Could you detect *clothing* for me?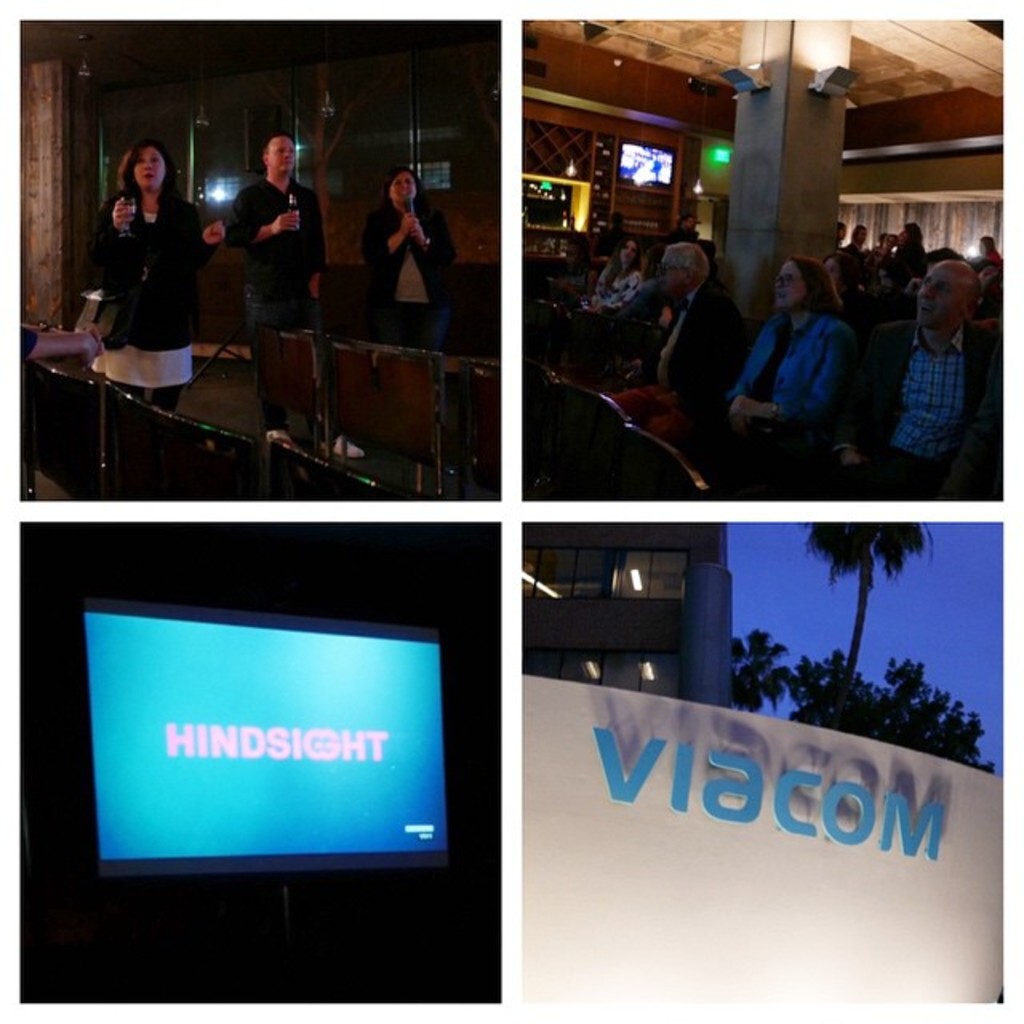
Detection result: rect(19, 323, 40, 362).
